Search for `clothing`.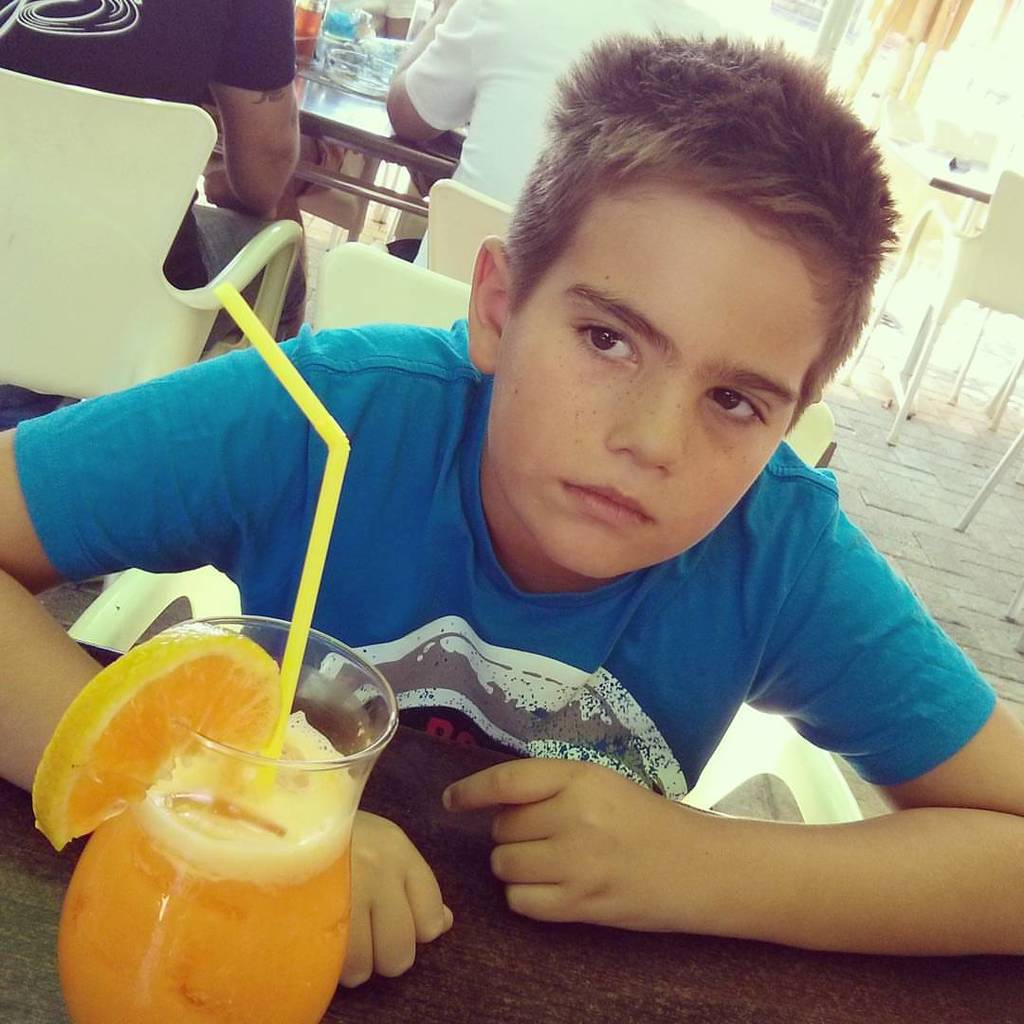
Found at locate(0, 0, 292, 312).
